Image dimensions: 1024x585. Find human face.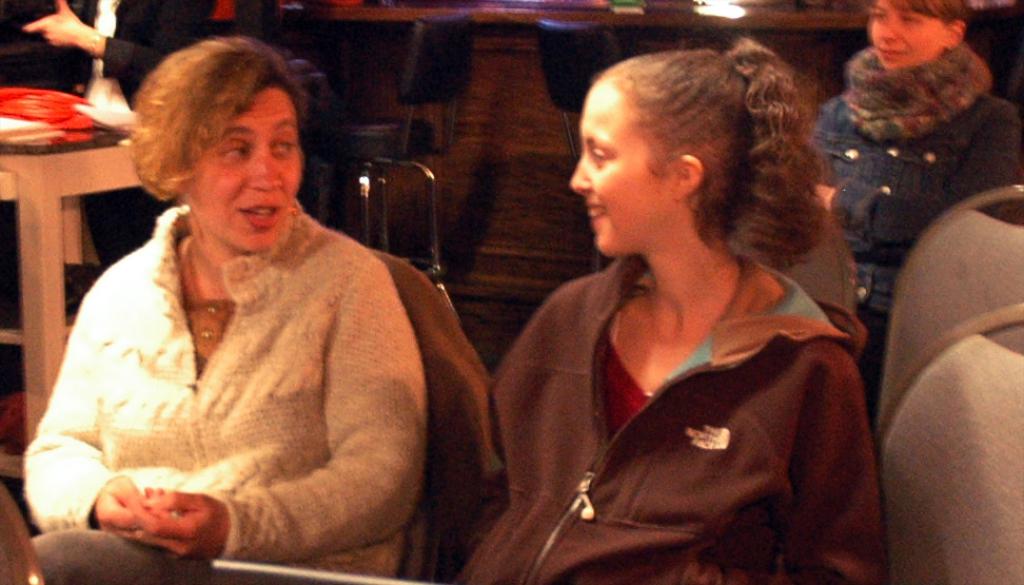
select_region(180, 92, 302, 255).
